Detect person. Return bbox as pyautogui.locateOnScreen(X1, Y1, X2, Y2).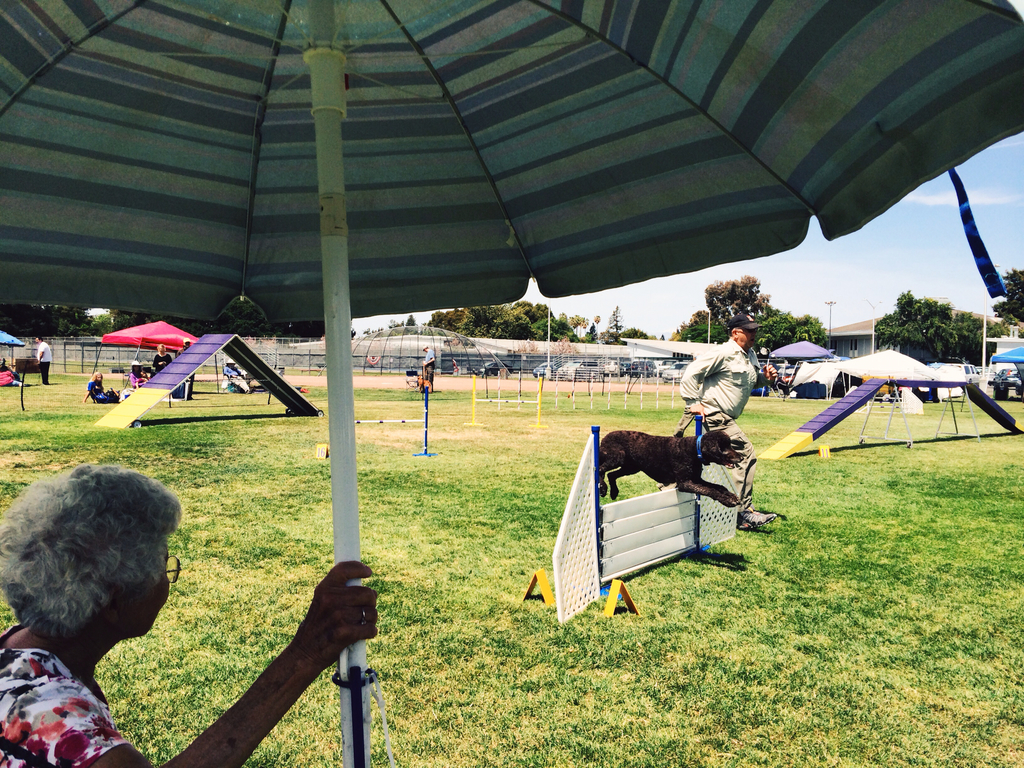
pyautogui.locateOnScreen(152, 342, 173, 374).
